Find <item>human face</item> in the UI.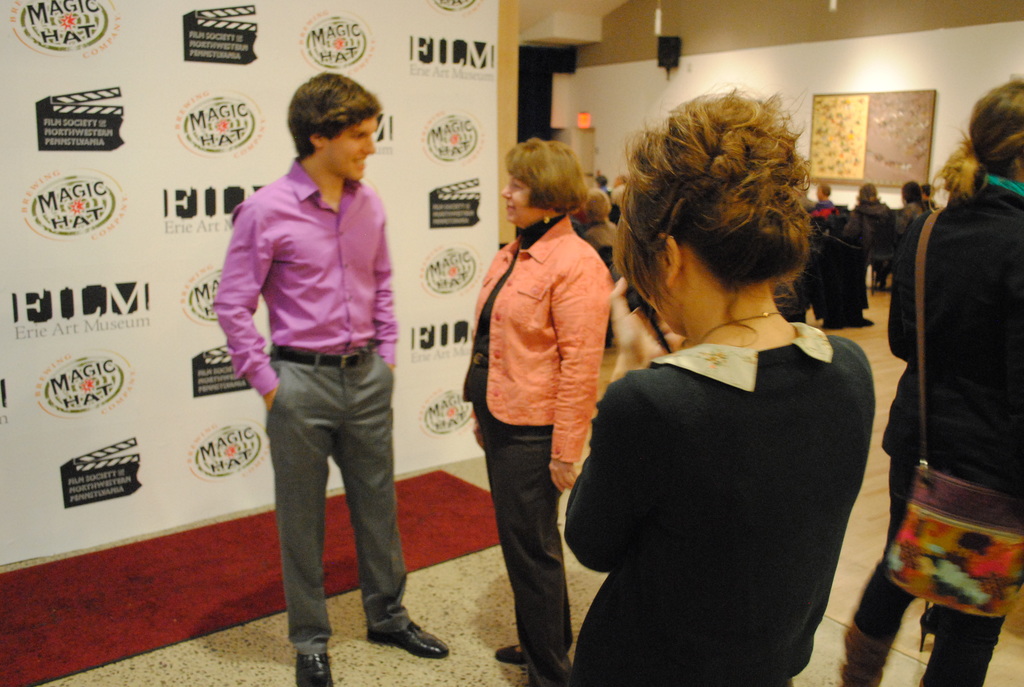
UI element at x1=320 y1=117 x2=374 y2=177.
